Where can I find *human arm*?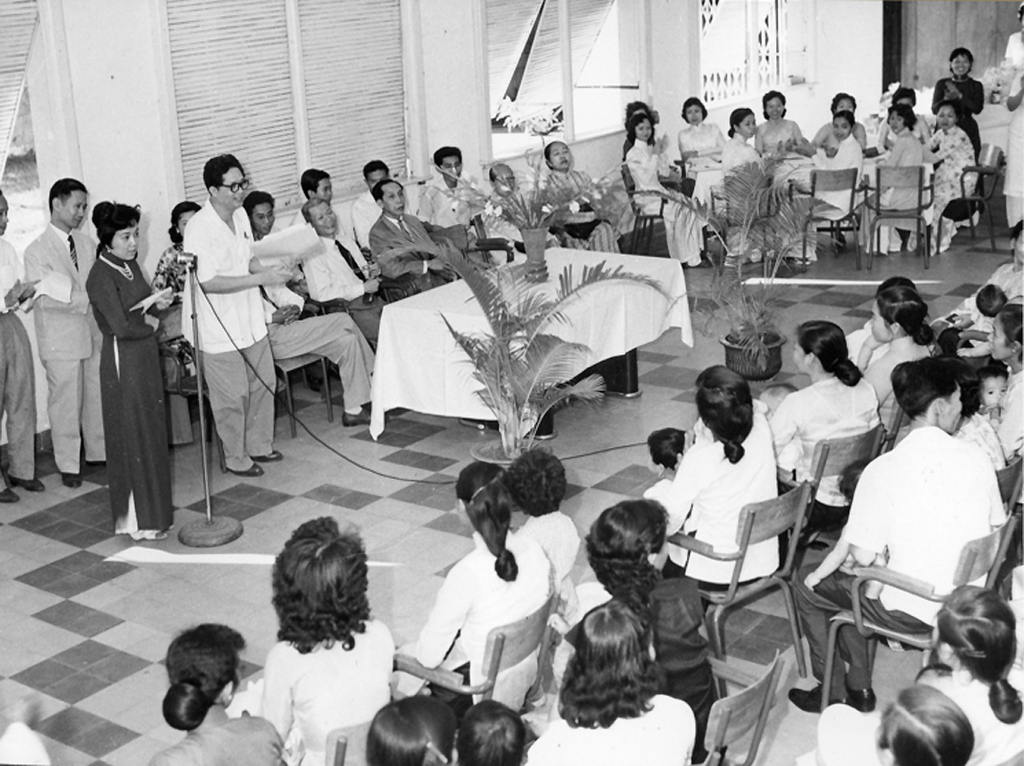
You can find it at bbox(679, 136, 693, 156).
